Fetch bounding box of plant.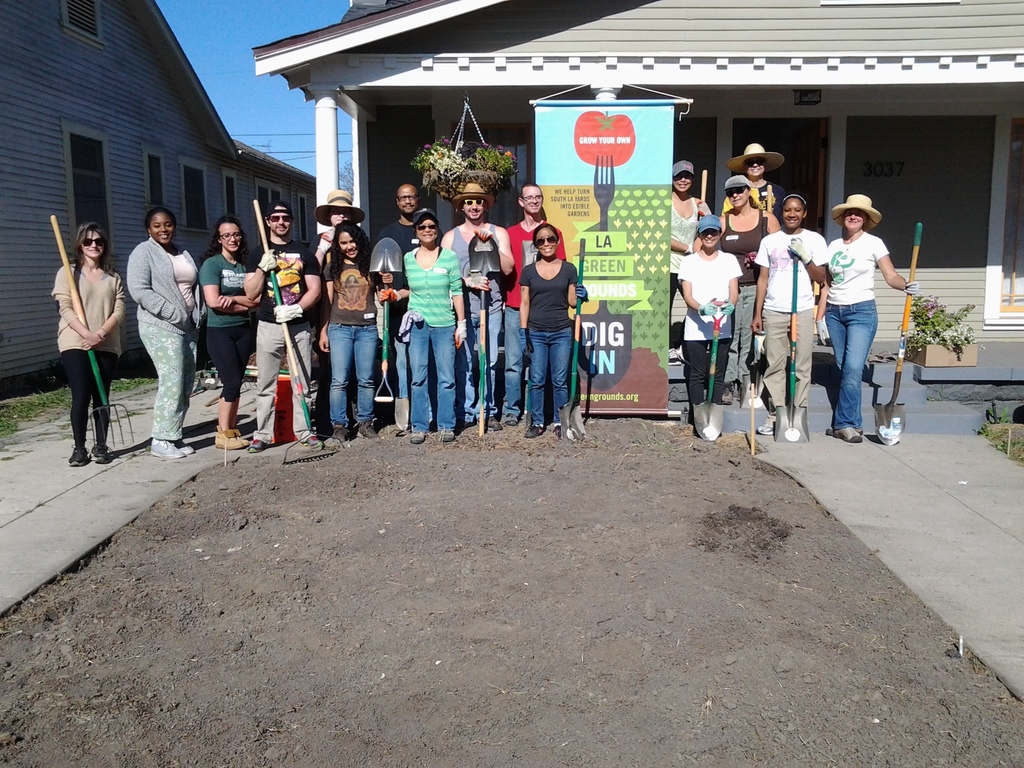
Bbox: region(975, 395, 1016, 424).
